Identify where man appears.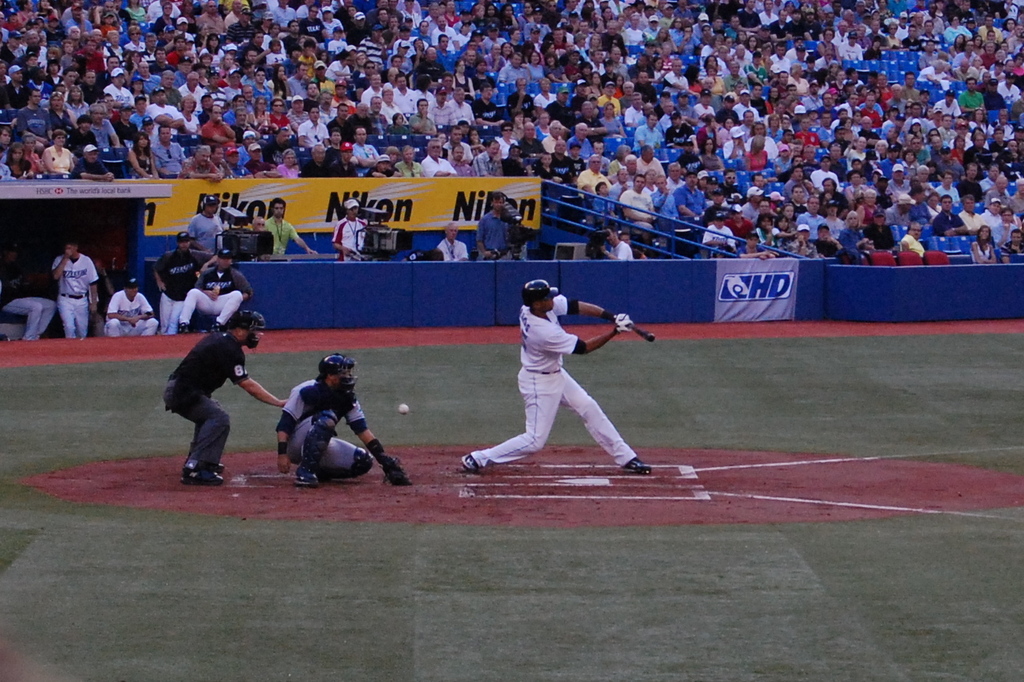
Appears at Rect(262, 342, 417, 500).
